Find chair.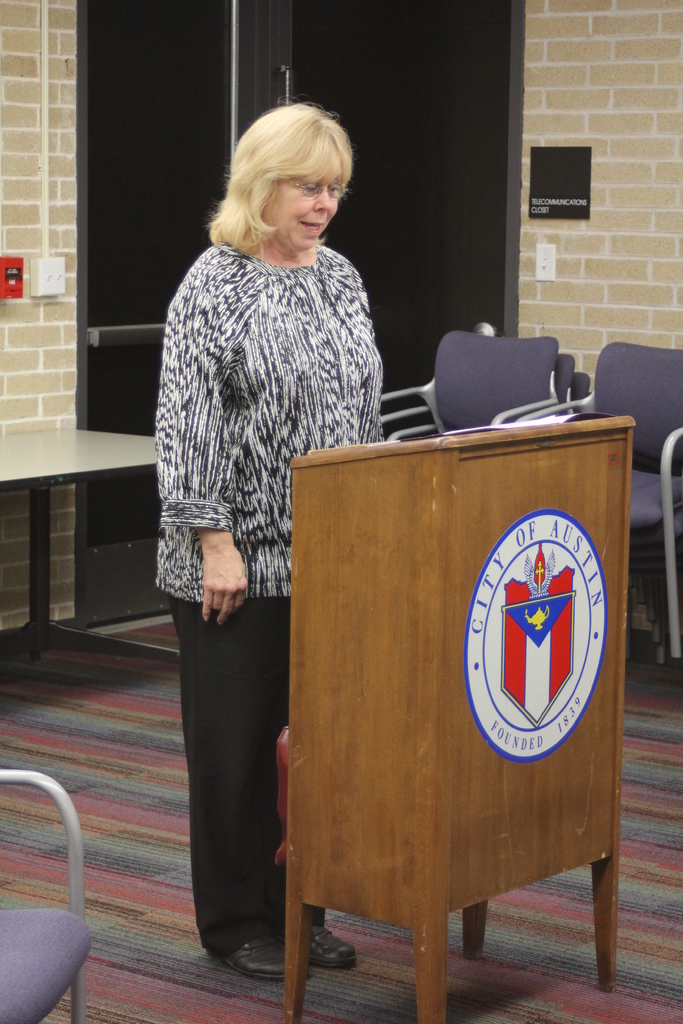
box=[0, 767, 92, 1023].
